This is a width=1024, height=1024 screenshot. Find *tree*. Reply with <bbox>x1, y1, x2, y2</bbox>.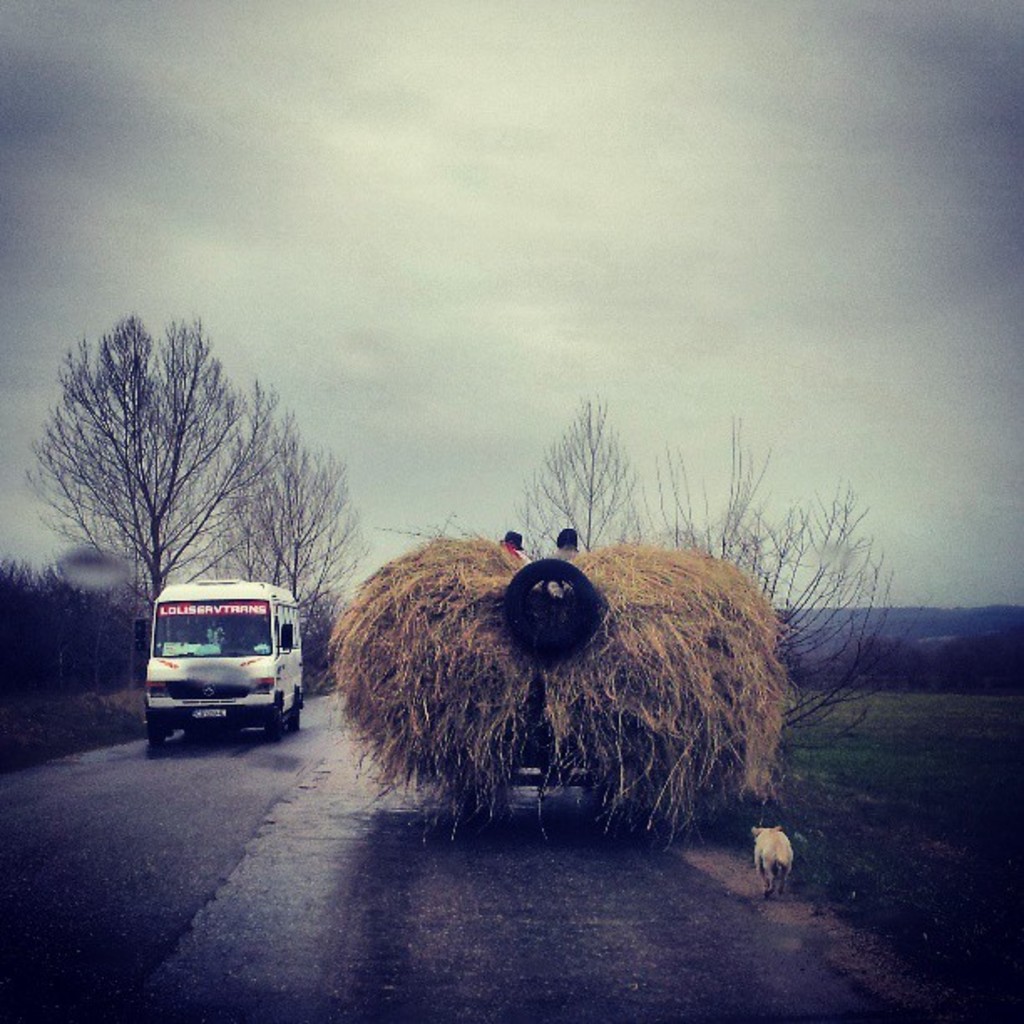
<bbox>648, 428, 893, 758</bbox>.
